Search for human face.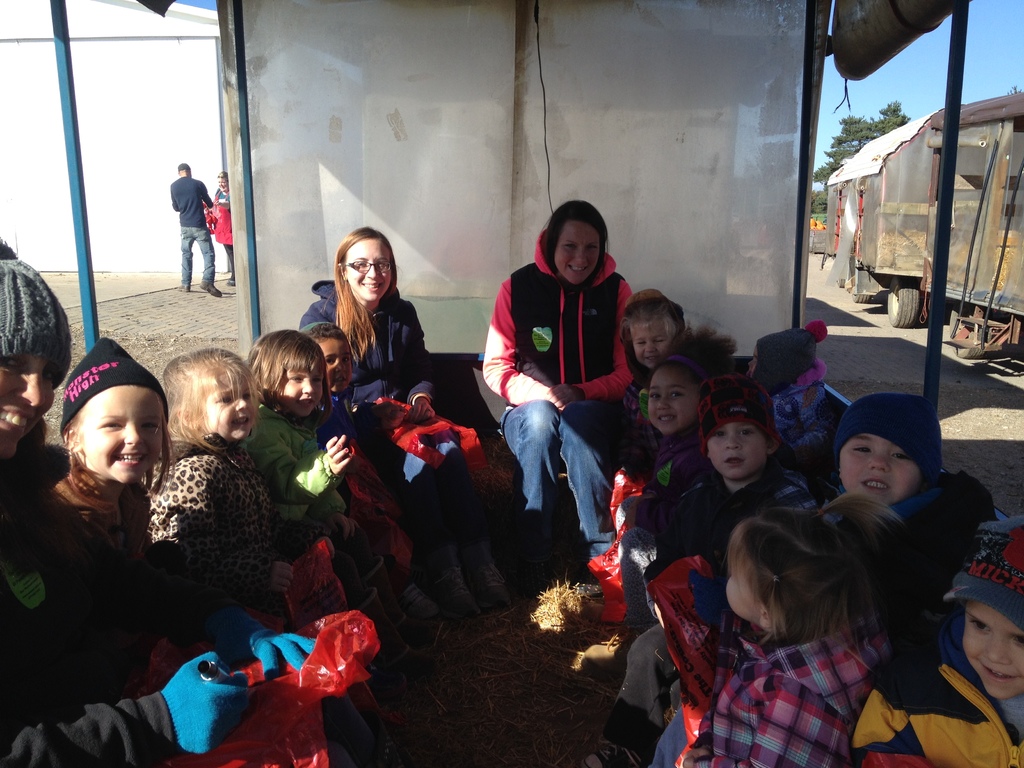
Found at region(346, 240, 390, 300).
